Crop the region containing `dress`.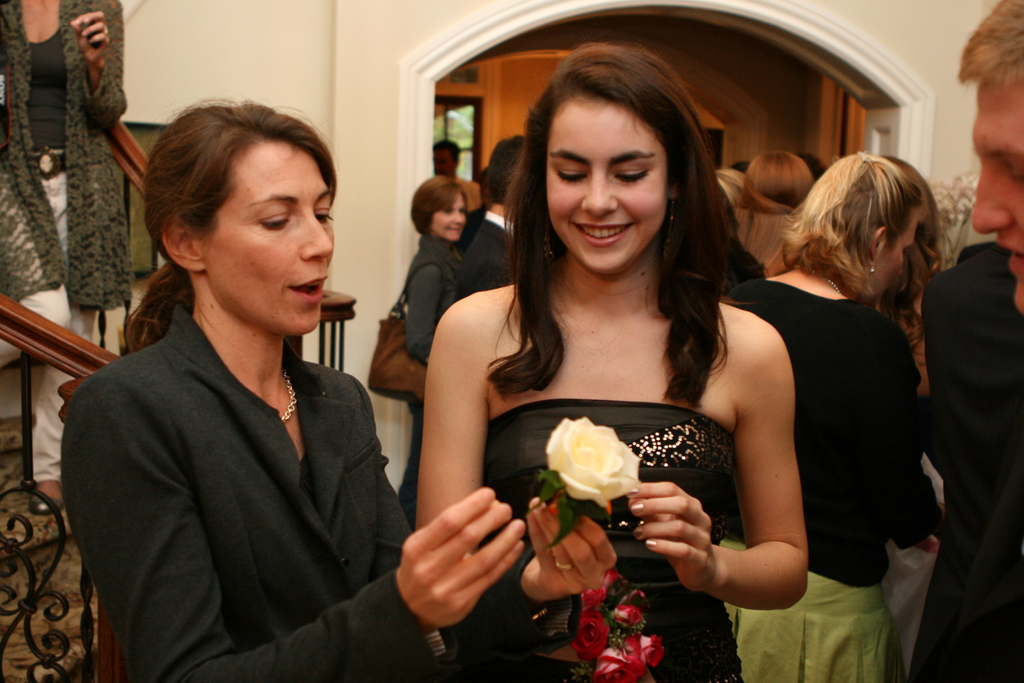
Crop region: bbox=[460, 399, 748, 682].
